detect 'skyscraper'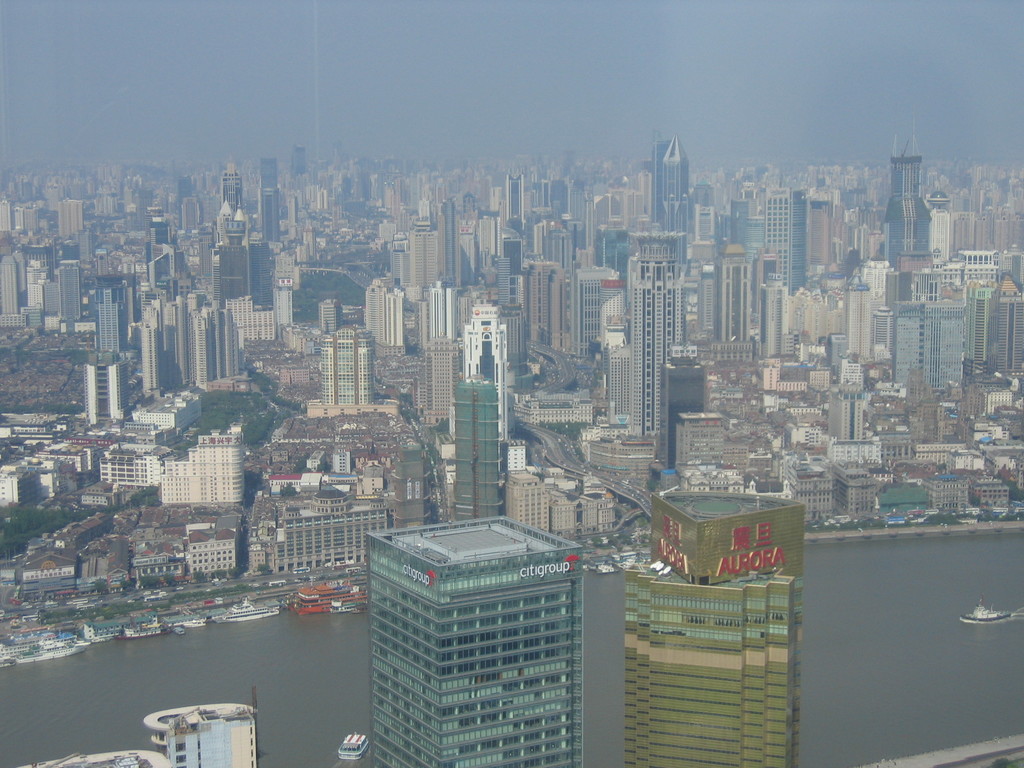
447 371 507 526
